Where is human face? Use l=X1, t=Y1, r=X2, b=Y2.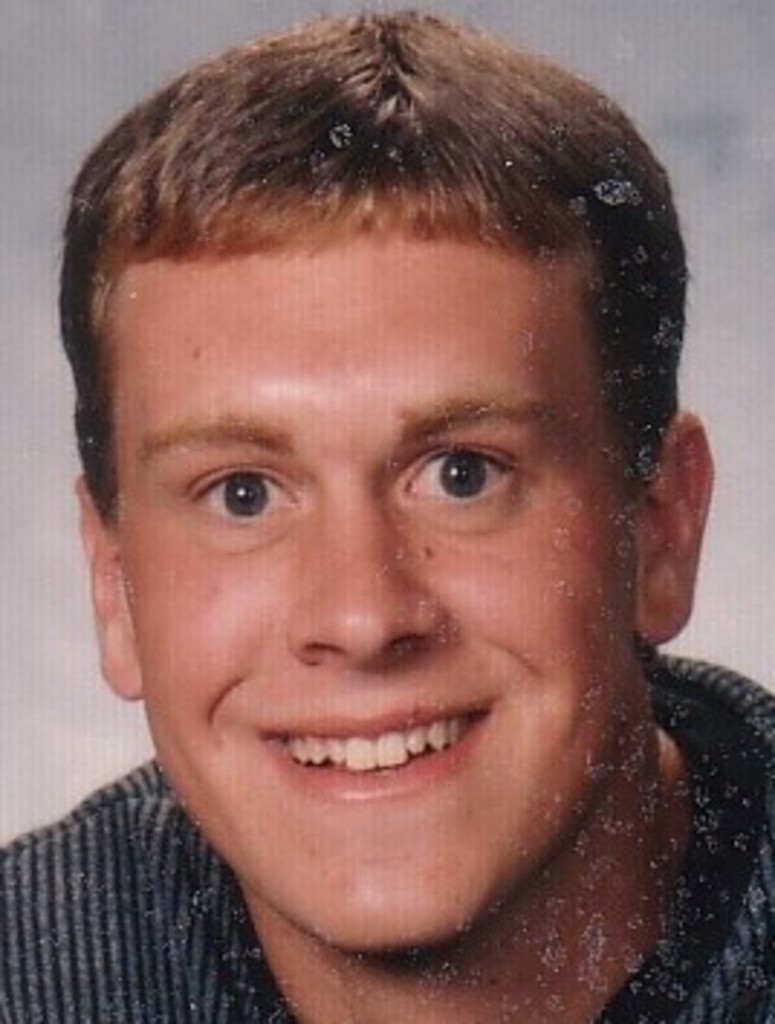
l=116, t=240, r=633, b=952.
